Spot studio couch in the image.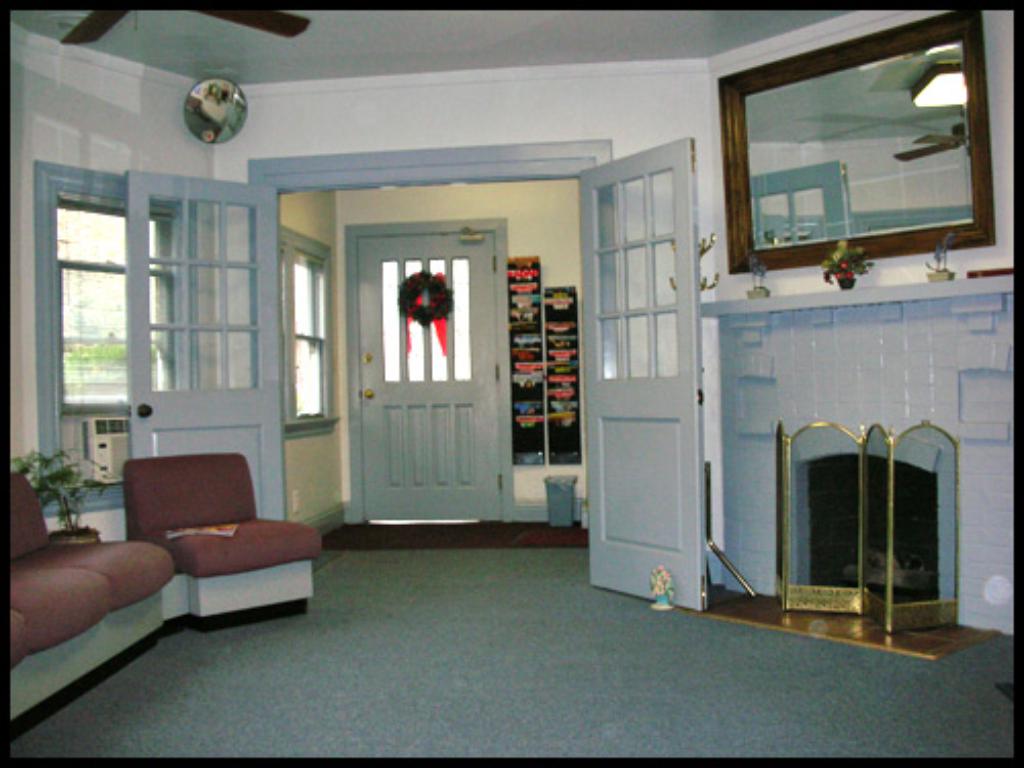
studio couch found at locate(129, 446, 324, 633).
